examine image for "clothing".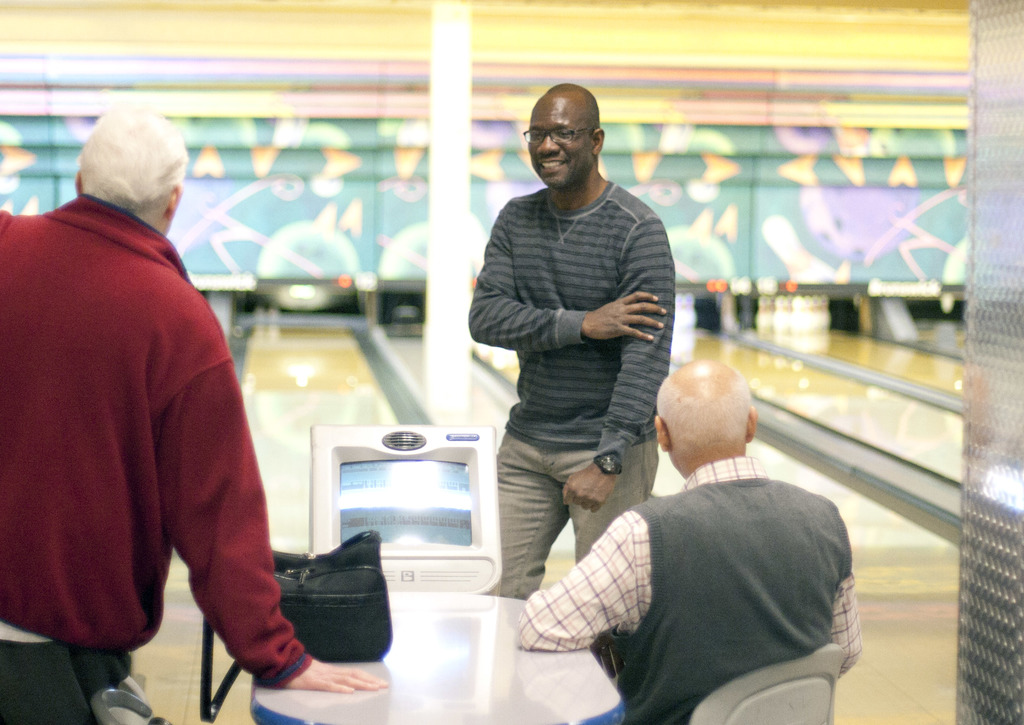
Examination result: <region>515, 458, 863, 724</region>.
